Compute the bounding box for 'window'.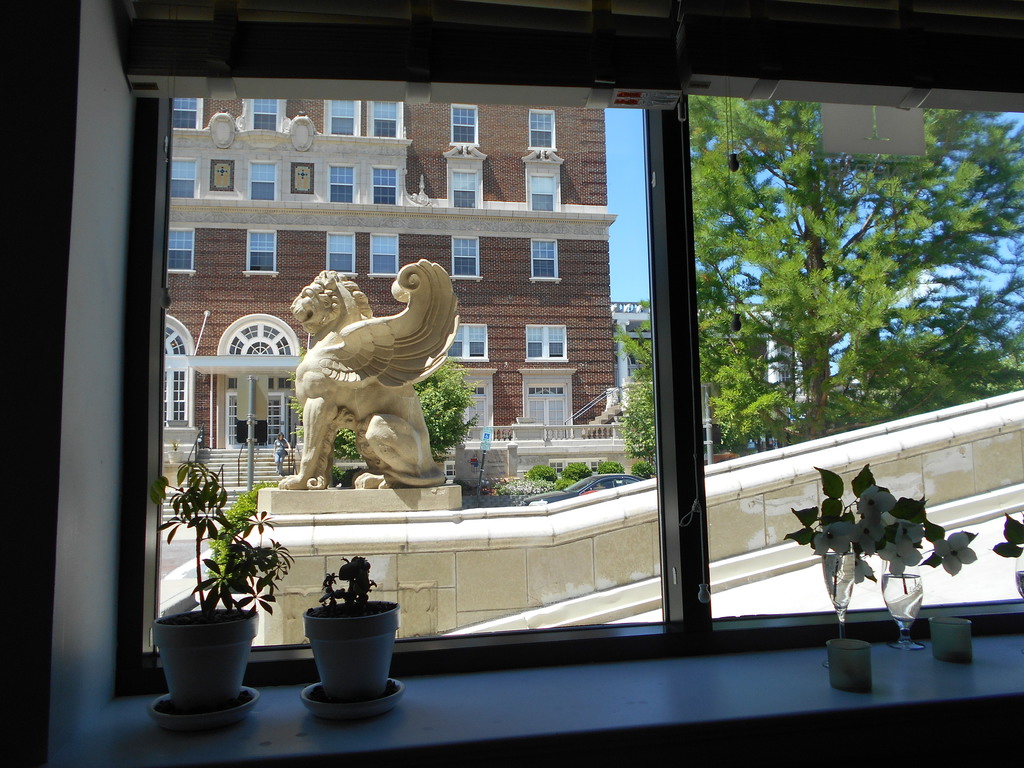
[244,230,279,282].
